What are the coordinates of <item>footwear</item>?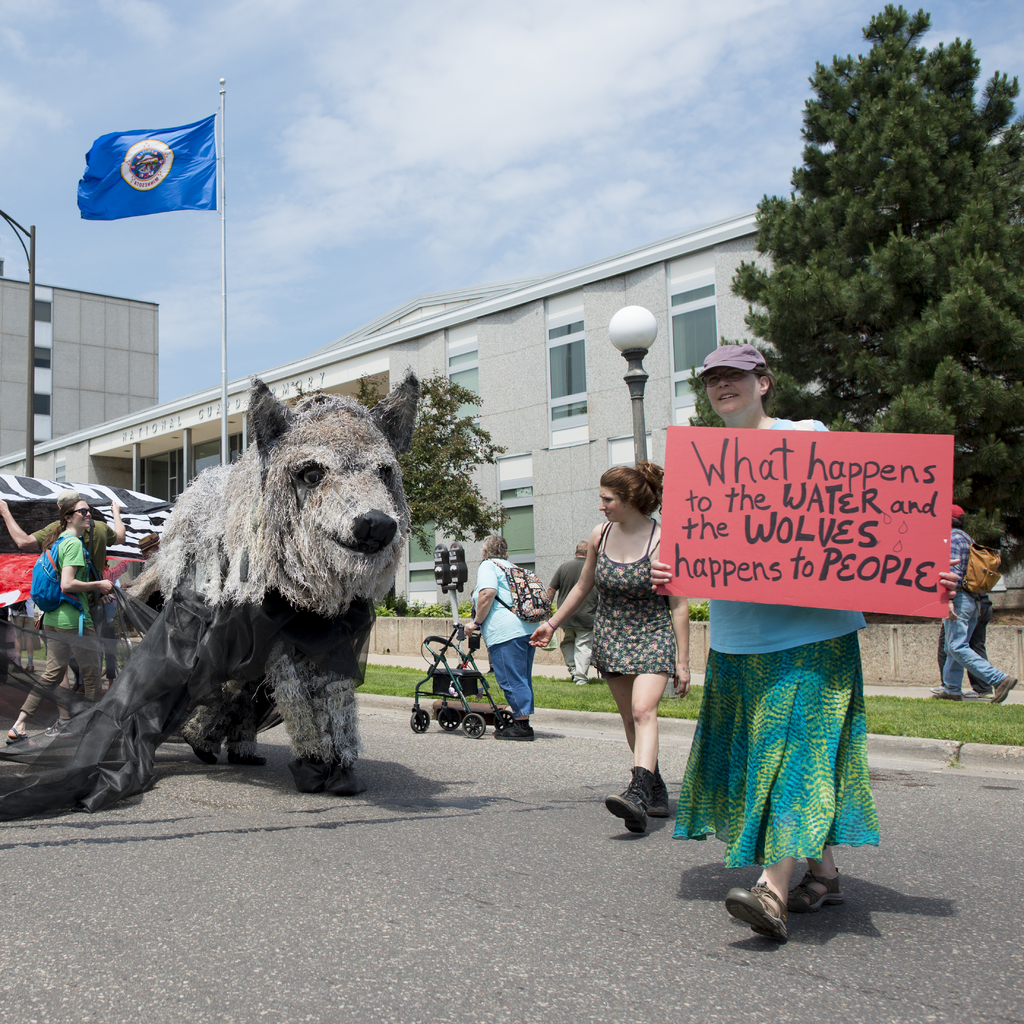
607/790/645/835.
